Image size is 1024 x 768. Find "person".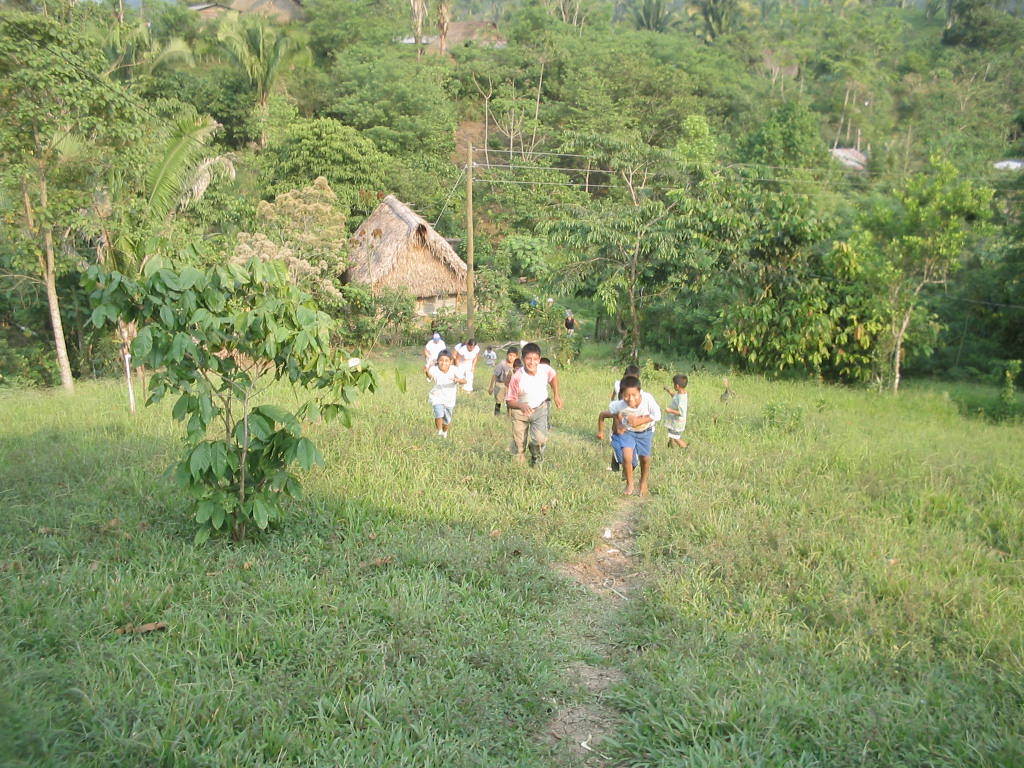
region(560, 306, 583, 344).
